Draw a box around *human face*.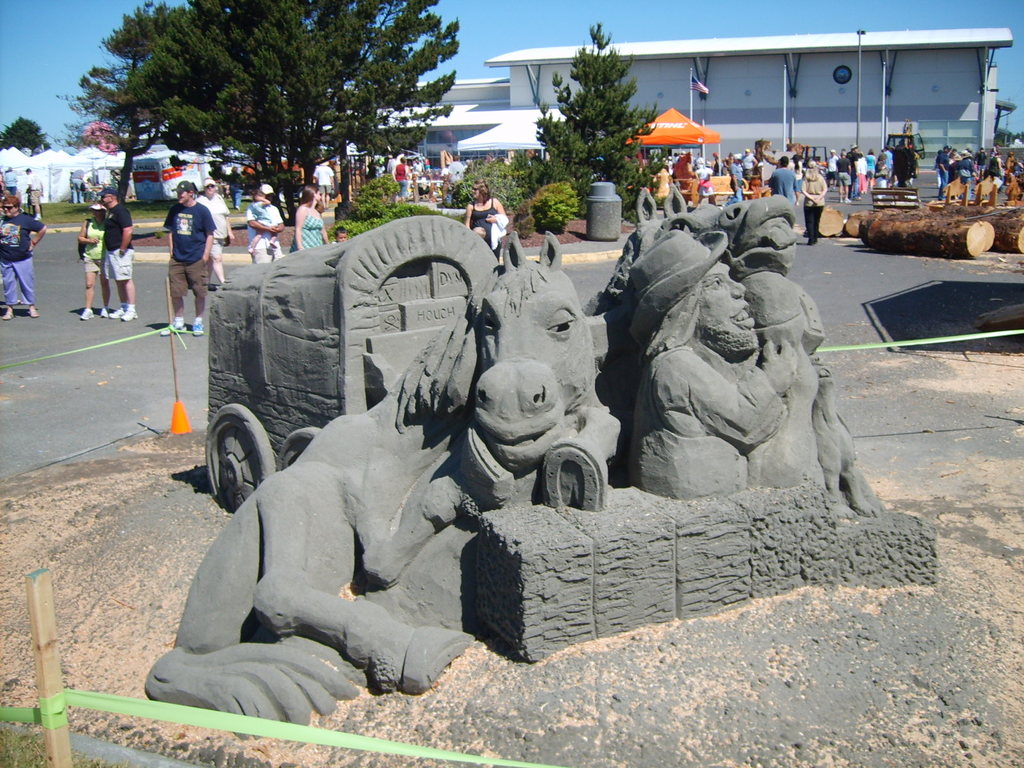
(0,205,15,216).
